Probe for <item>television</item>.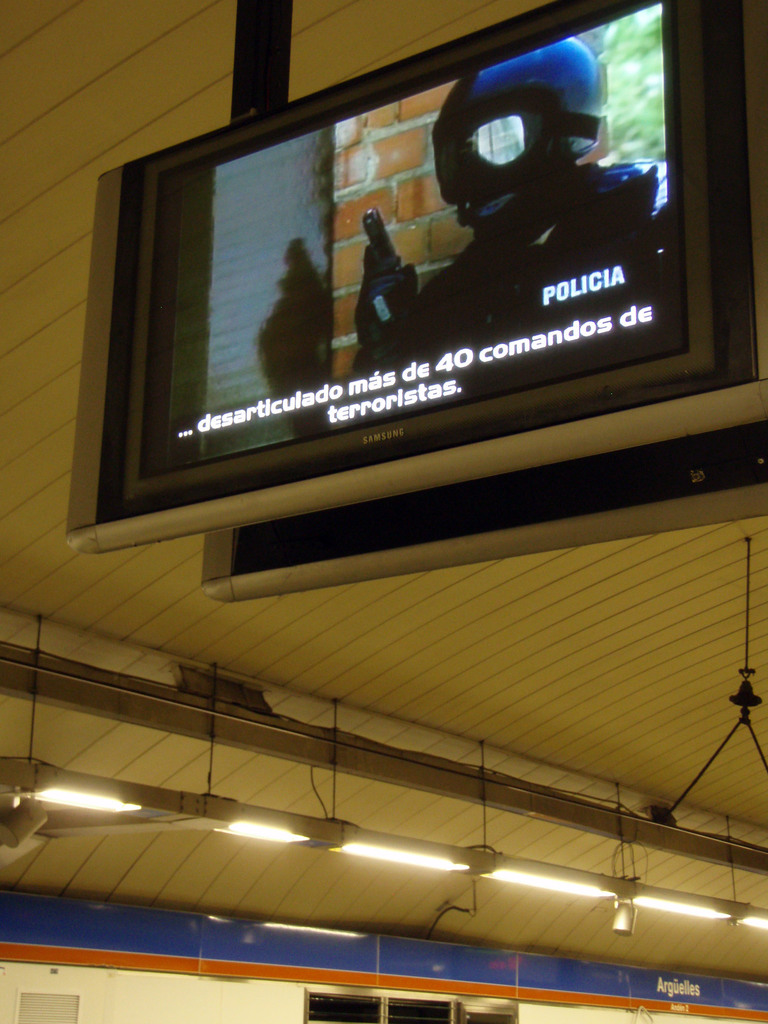
Probe result: {"left": 50, "top": 0, "right": 762, "bottom": 550}.
